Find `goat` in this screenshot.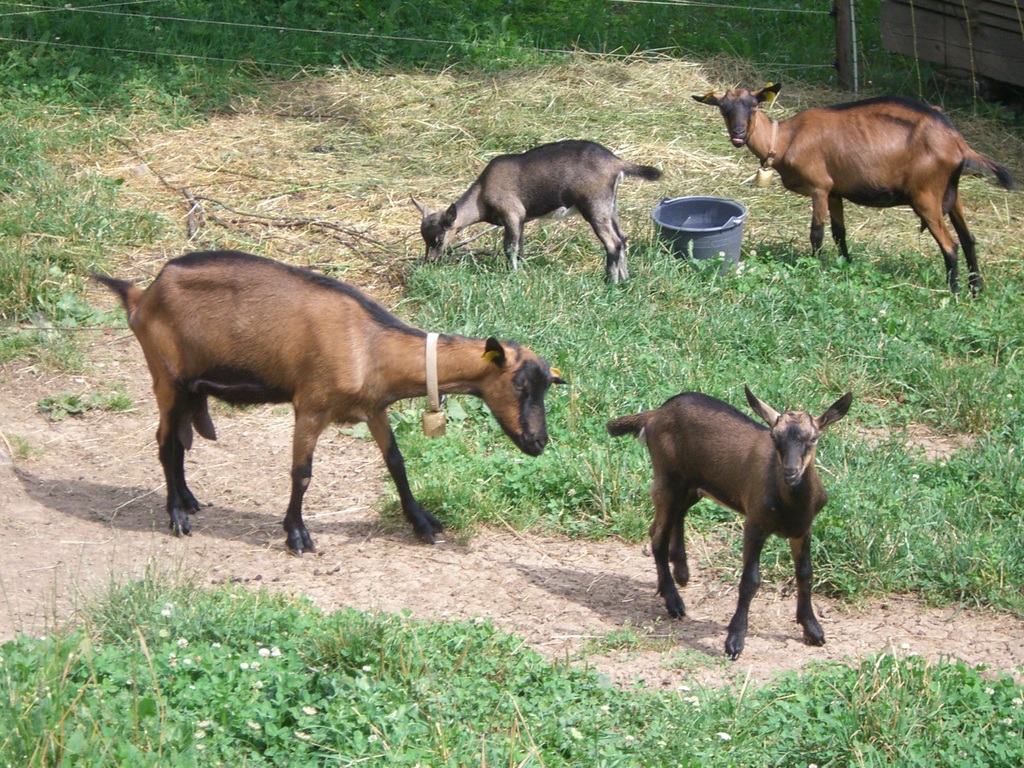
The bounding box for `goat` is left=693, top=80, right=1012, bottom=294.
